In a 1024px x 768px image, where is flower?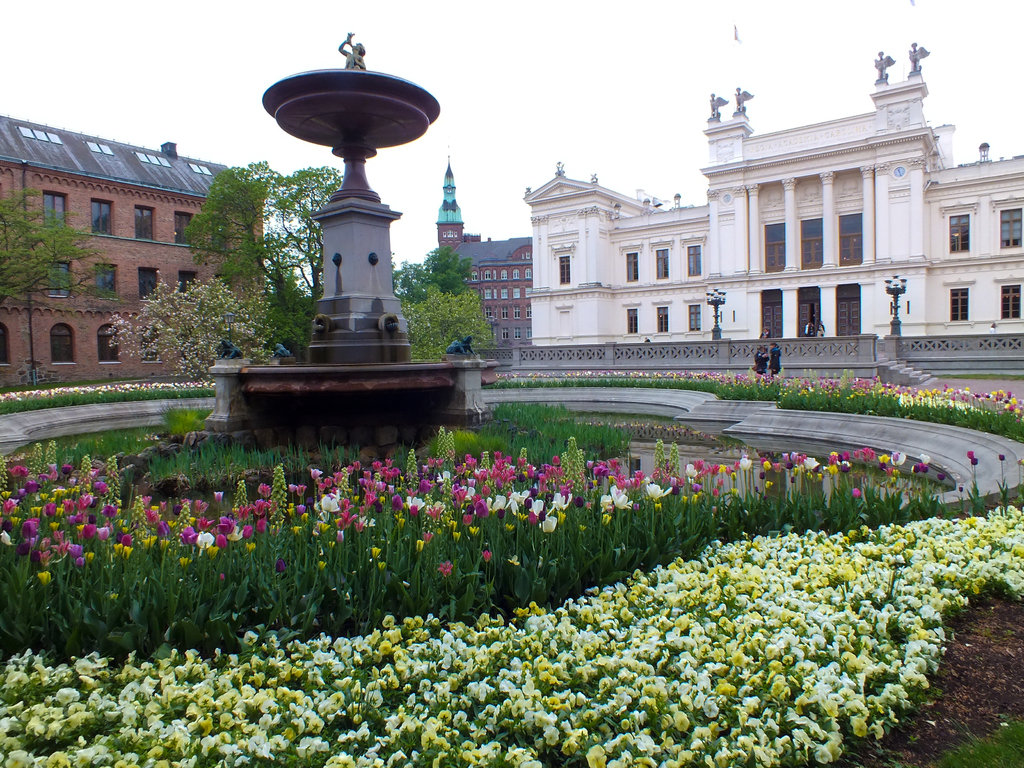
890 450 925 463.
